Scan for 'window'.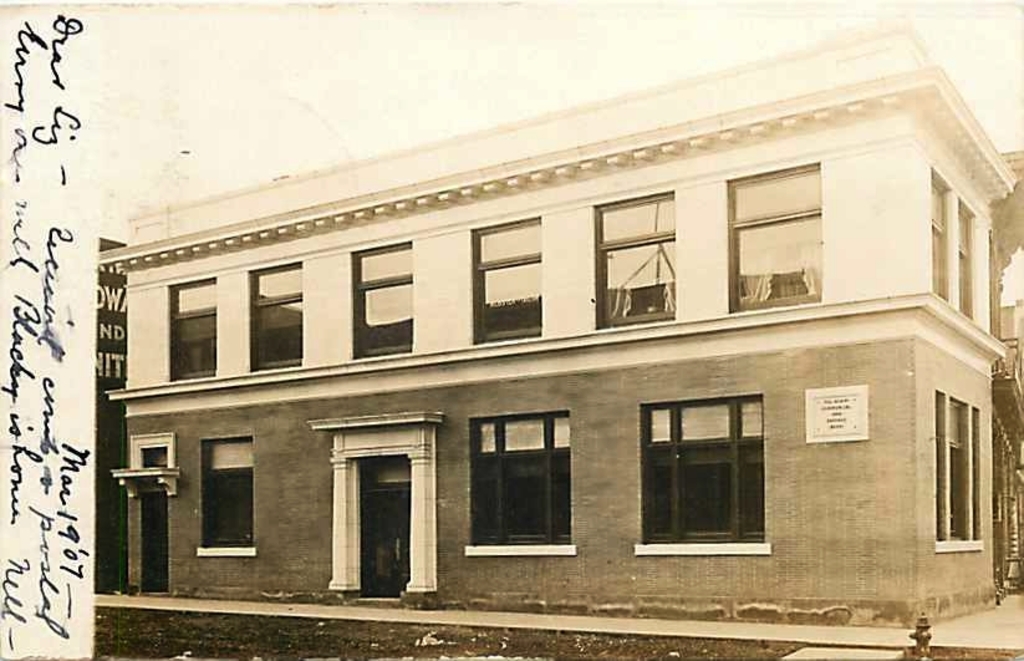
Scan result: [x1=729, y1=161, x2=821, y2=311].
